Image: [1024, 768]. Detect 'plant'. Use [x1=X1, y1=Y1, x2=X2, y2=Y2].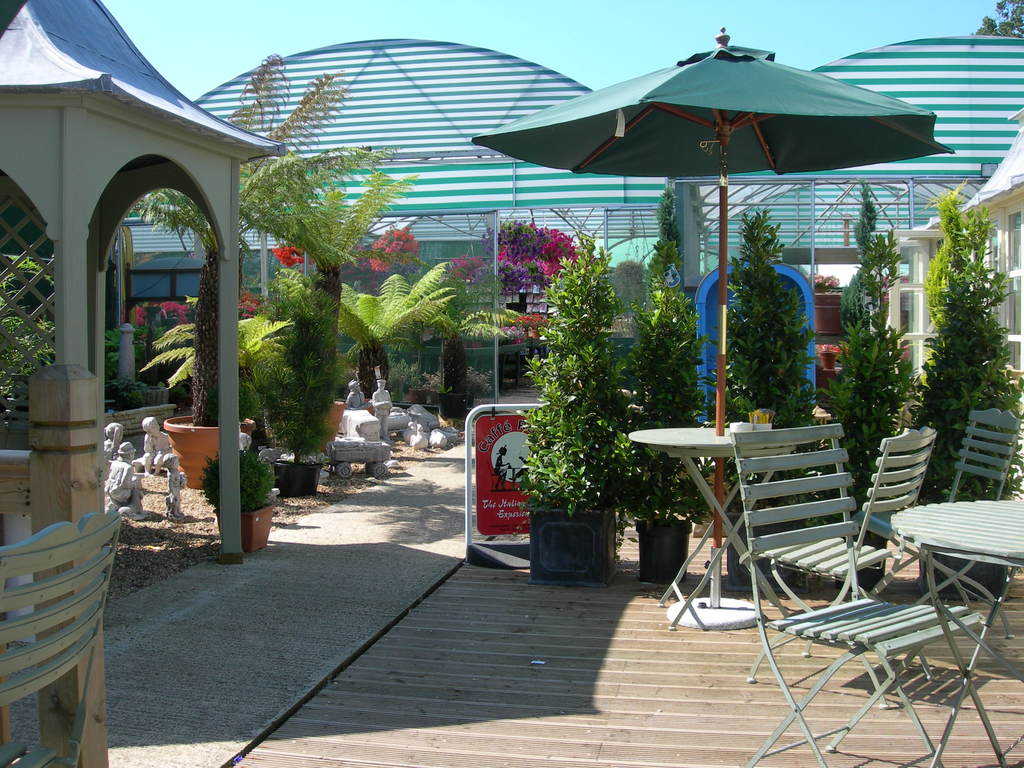
[x1=515, y1=241, x2=624, y2=518].
